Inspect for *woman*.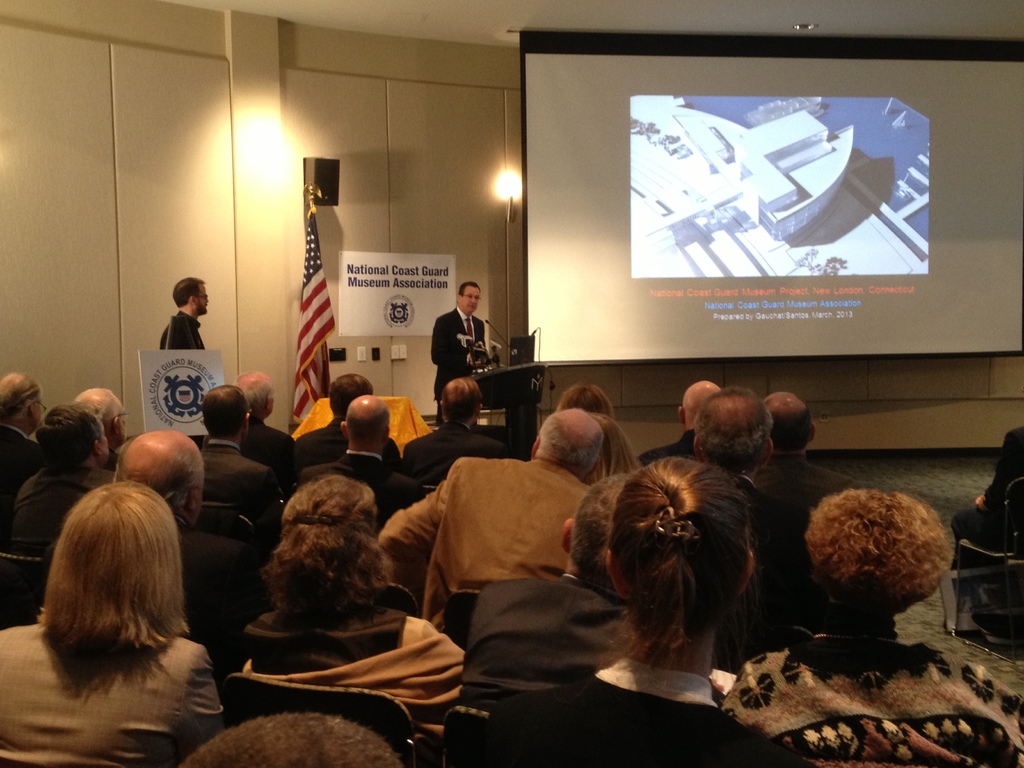
Inspection: rect(721, 487, 1023, 767).
